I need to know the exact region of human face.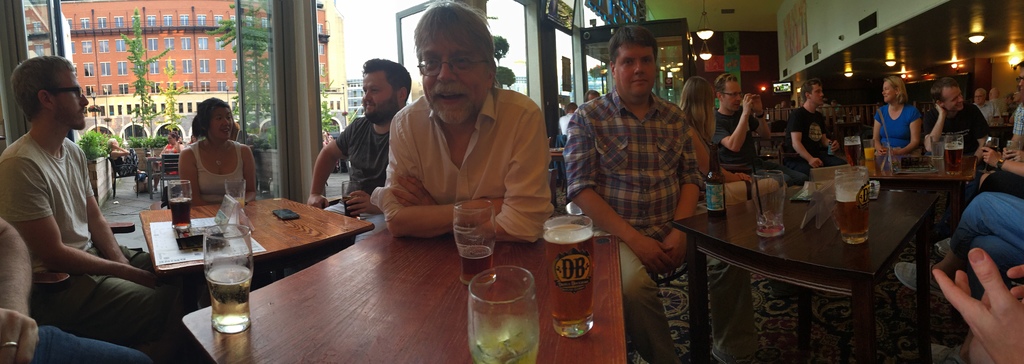
Region: detection(200, 98, 234, 152).
